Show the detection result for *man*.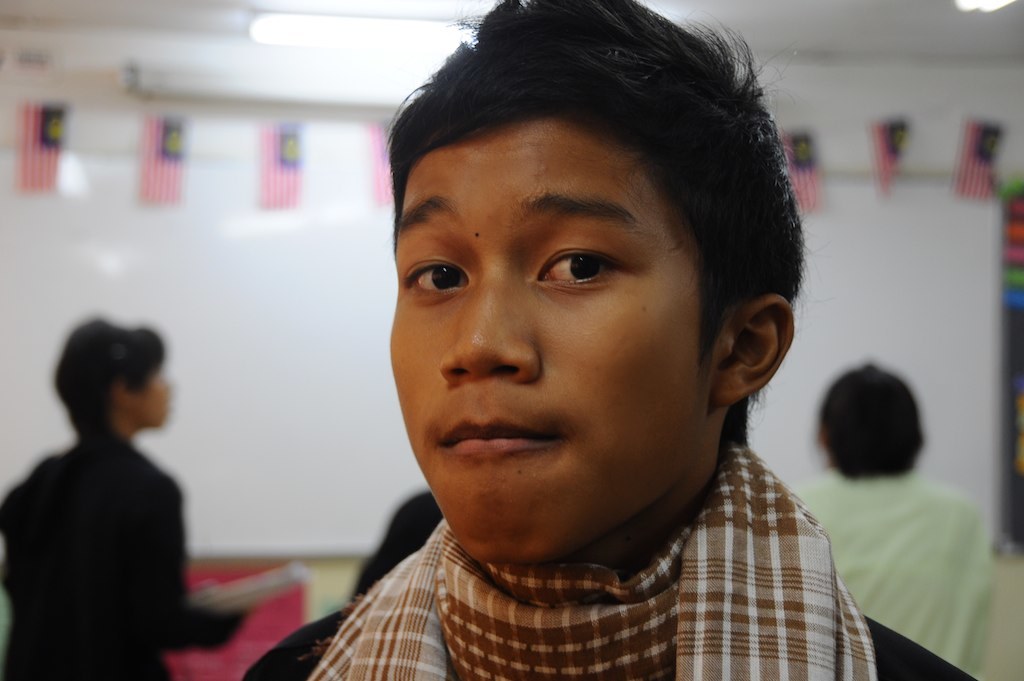
792/359/1001/675.
